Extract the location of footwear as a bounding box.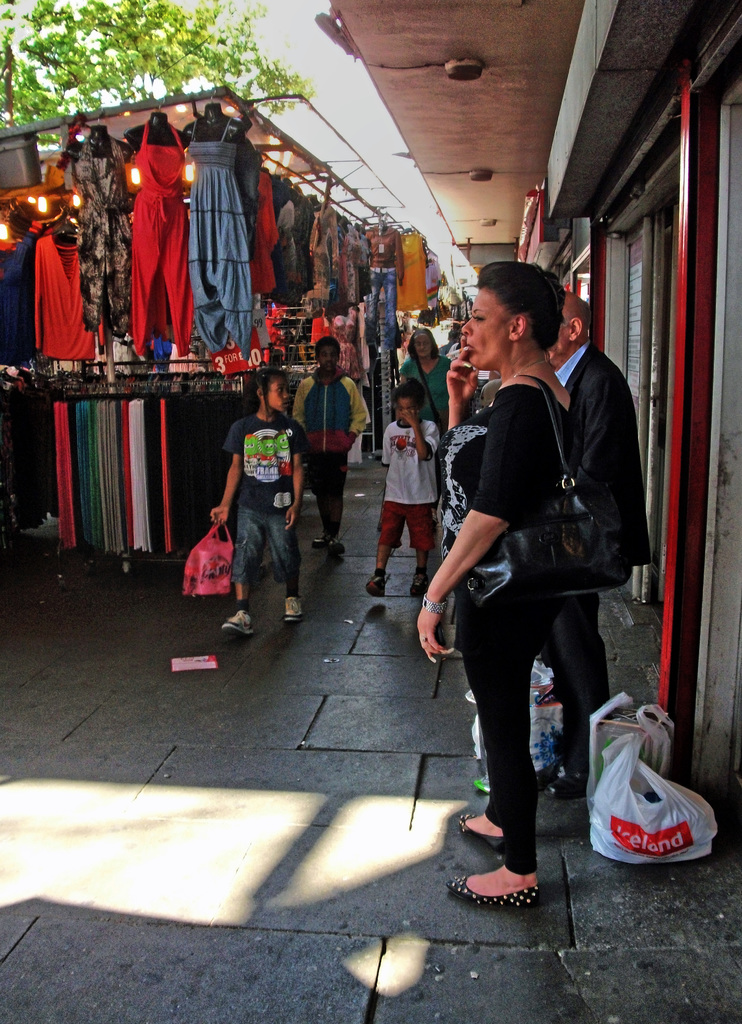
<region>215, 611, 252, 635</region>.
